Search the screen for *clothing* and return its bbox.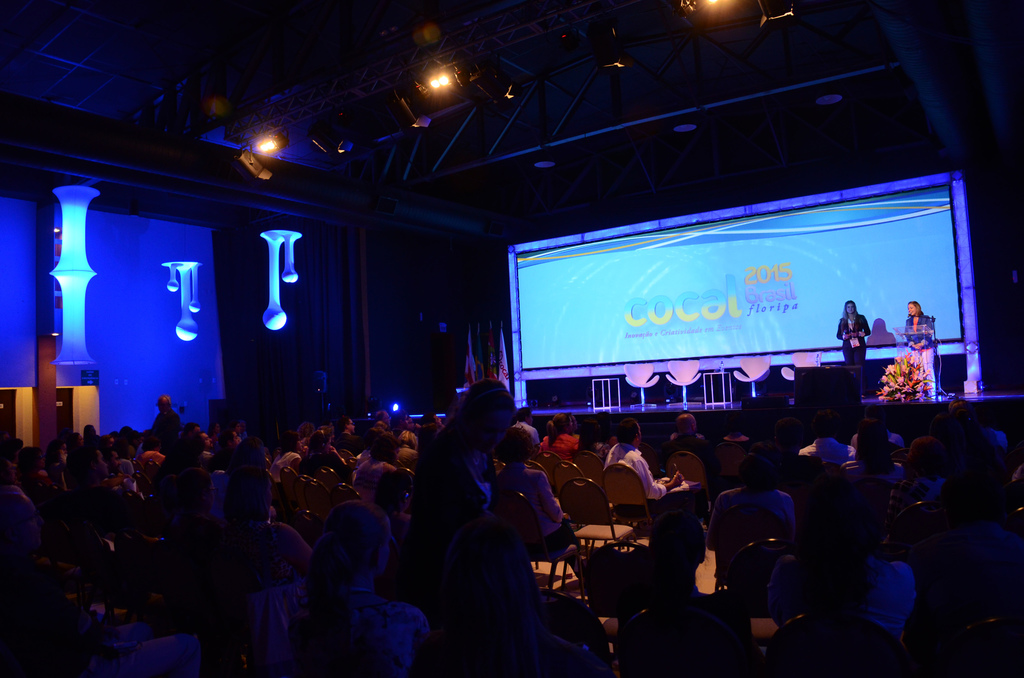
Found: locate(833, 313, 872, 364).
